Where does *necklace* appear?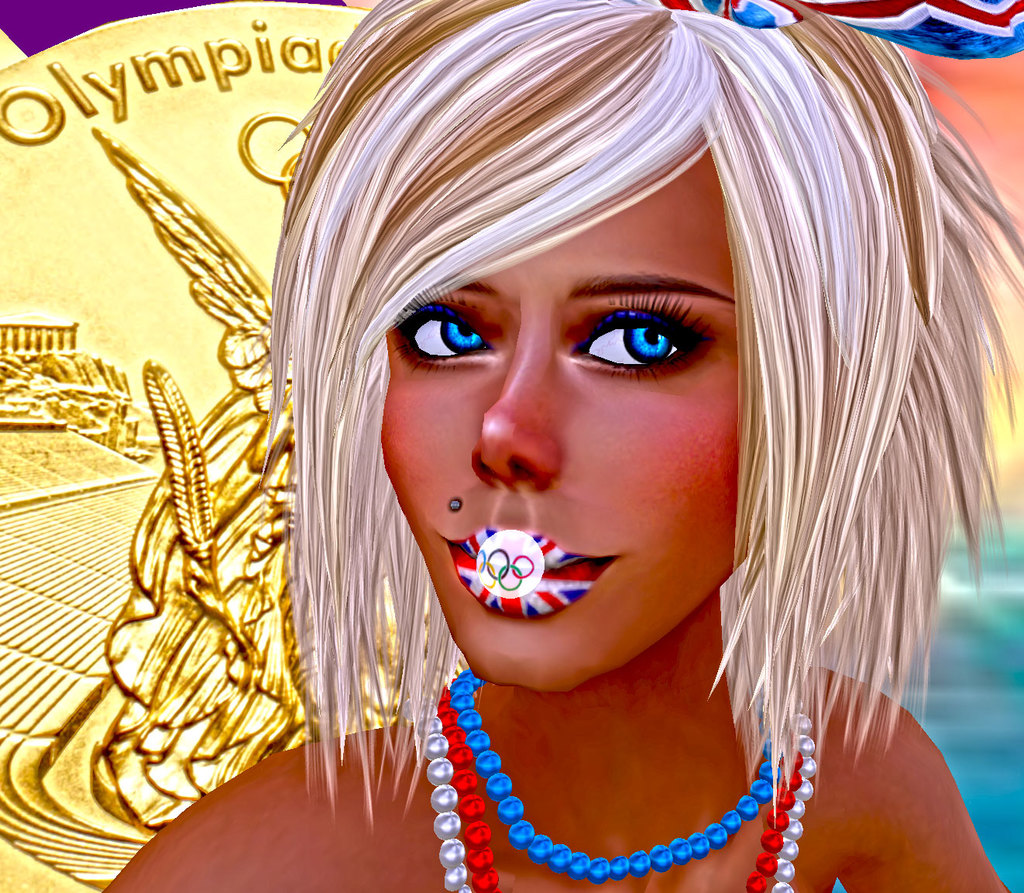
Appears at Rect(438, 675, 807, 892).
